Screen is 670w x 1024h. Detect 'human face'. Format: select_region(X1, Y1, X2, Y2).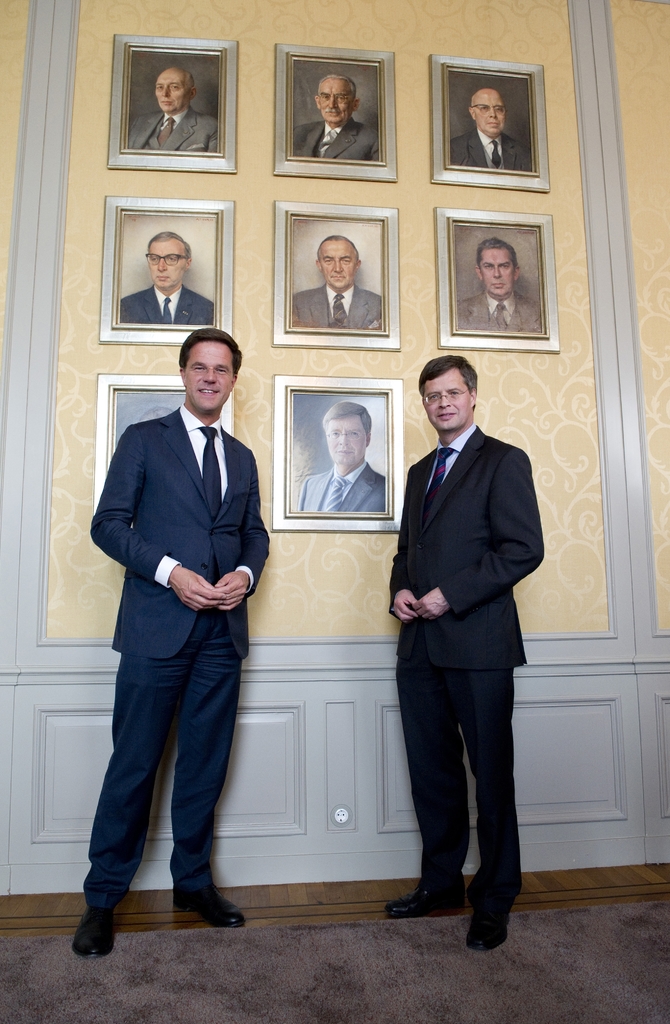
select_region(420, 364, 471, 429).
